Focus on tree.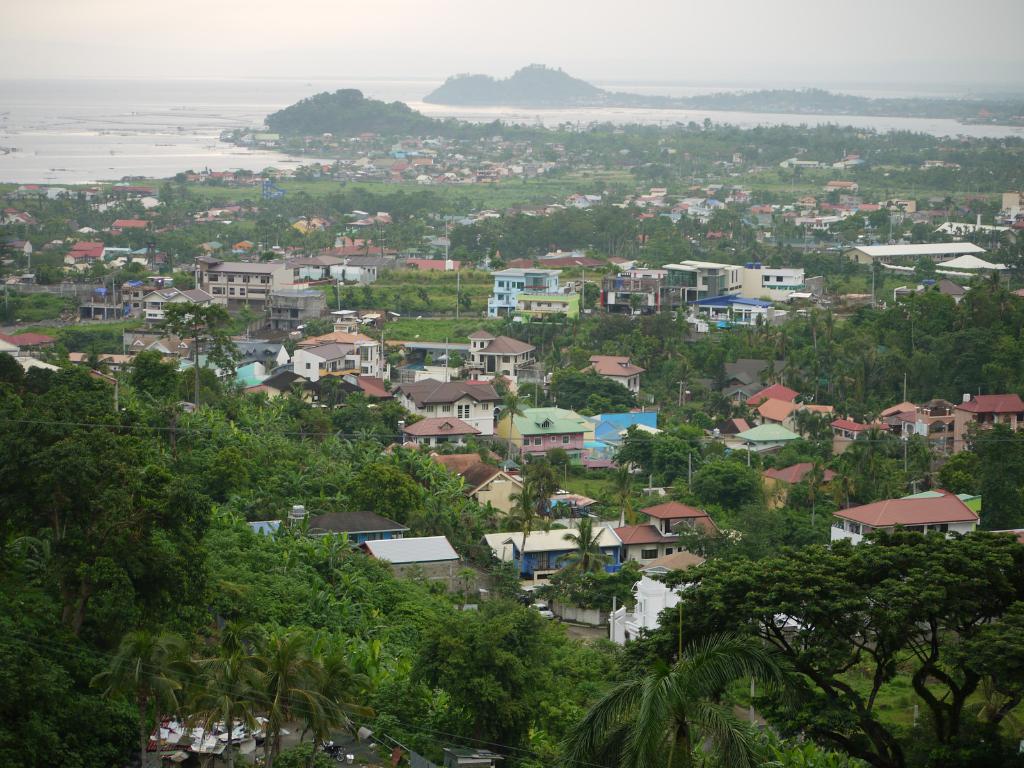
Focused at 351, 182, 379, 205.
